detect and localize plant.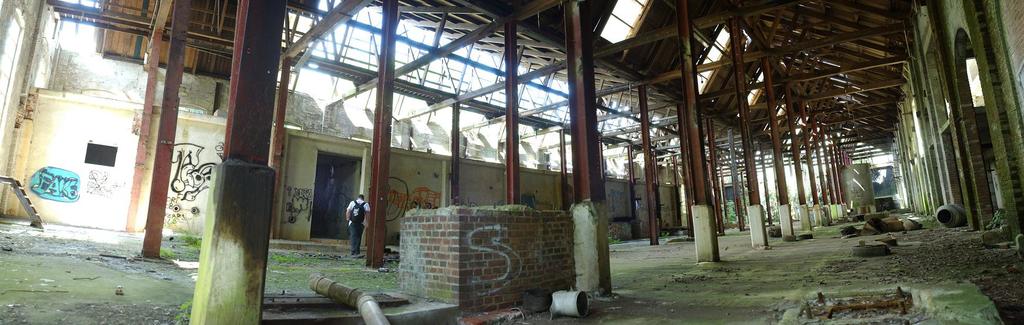
Localized at <bbox>160, 245, 177, 256</bbox>.
